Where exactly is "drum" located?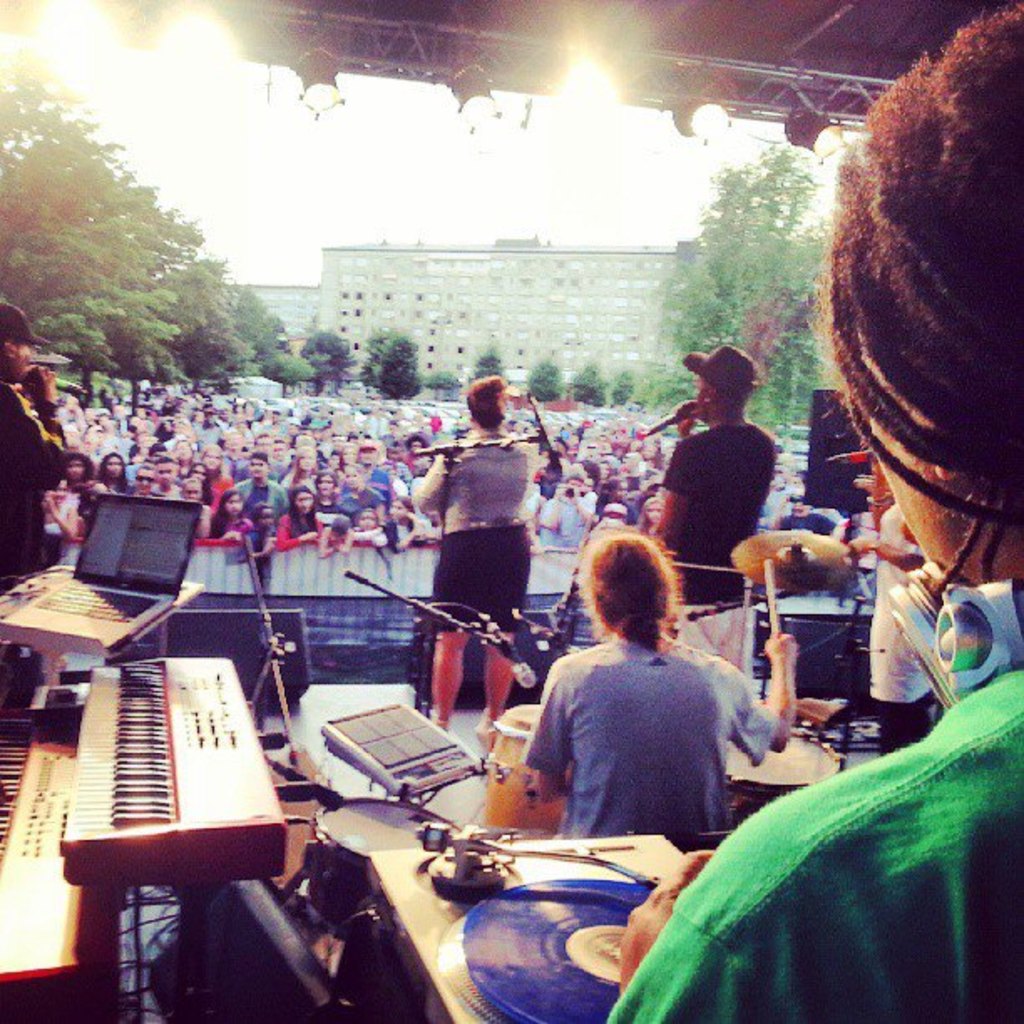
Its bounding box is rect(719, 728, 845, 832).
